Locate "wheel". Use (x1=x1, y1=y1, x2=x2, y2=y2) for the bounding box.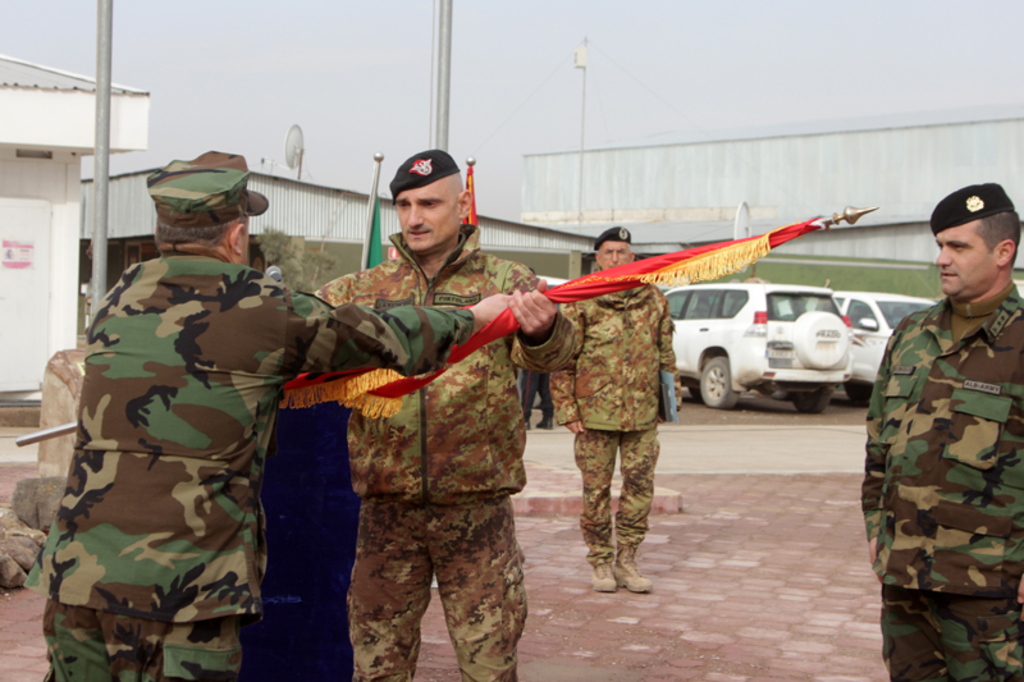
(x1=690, y1=384, x2=705, y2=400).
